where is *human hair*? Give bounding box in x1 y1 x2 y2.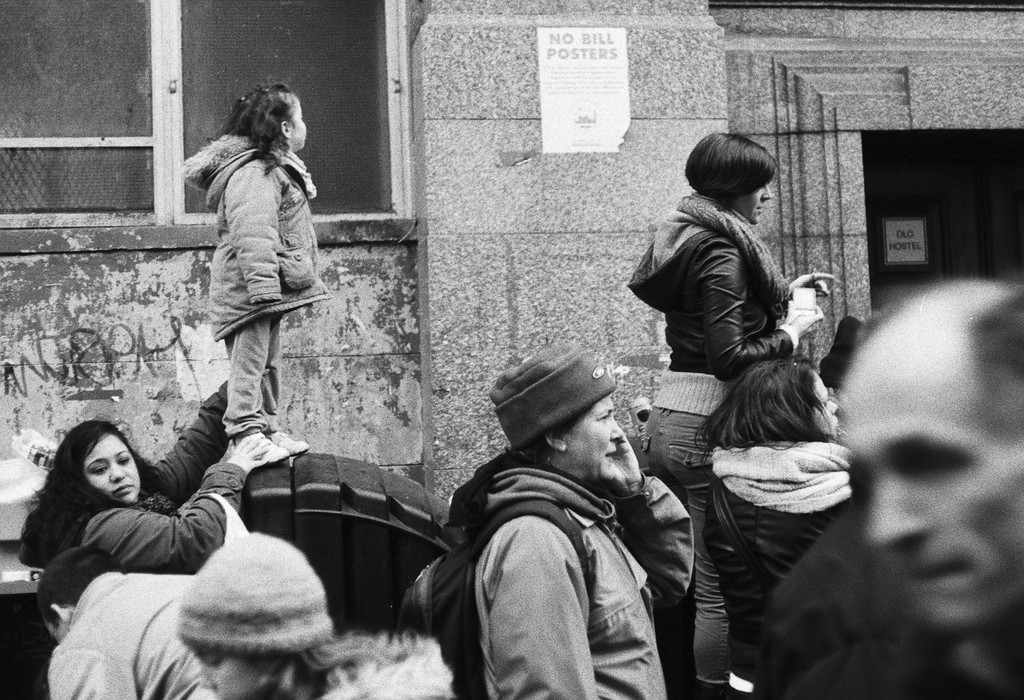
694 356 833 479.
